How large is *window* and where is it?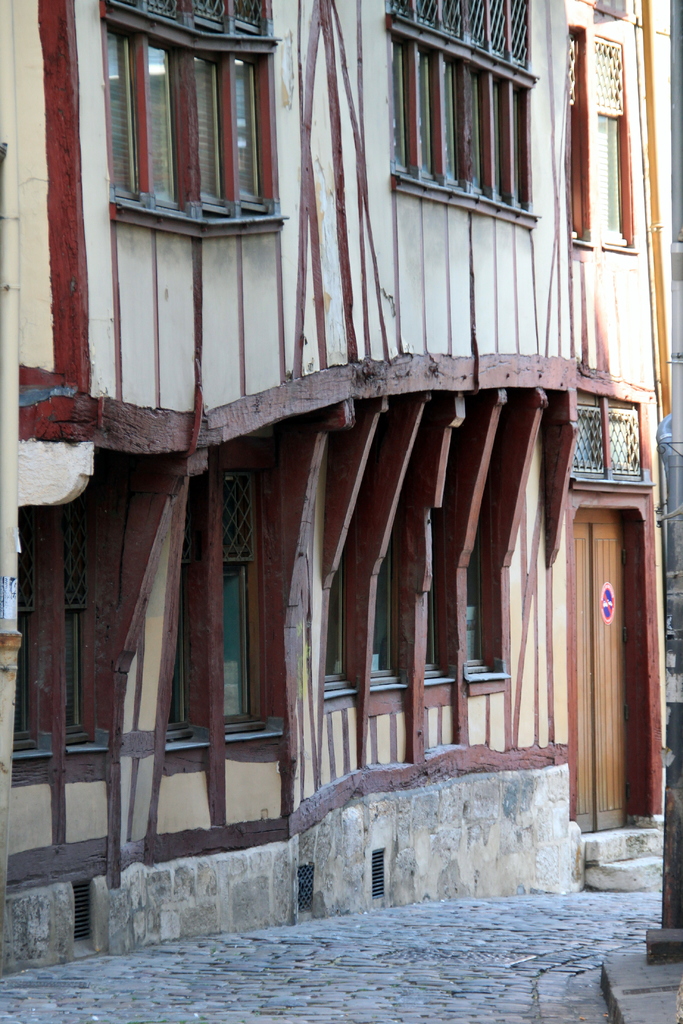
Bounding box: [left=571, top=406, right=604, bottom=478].
